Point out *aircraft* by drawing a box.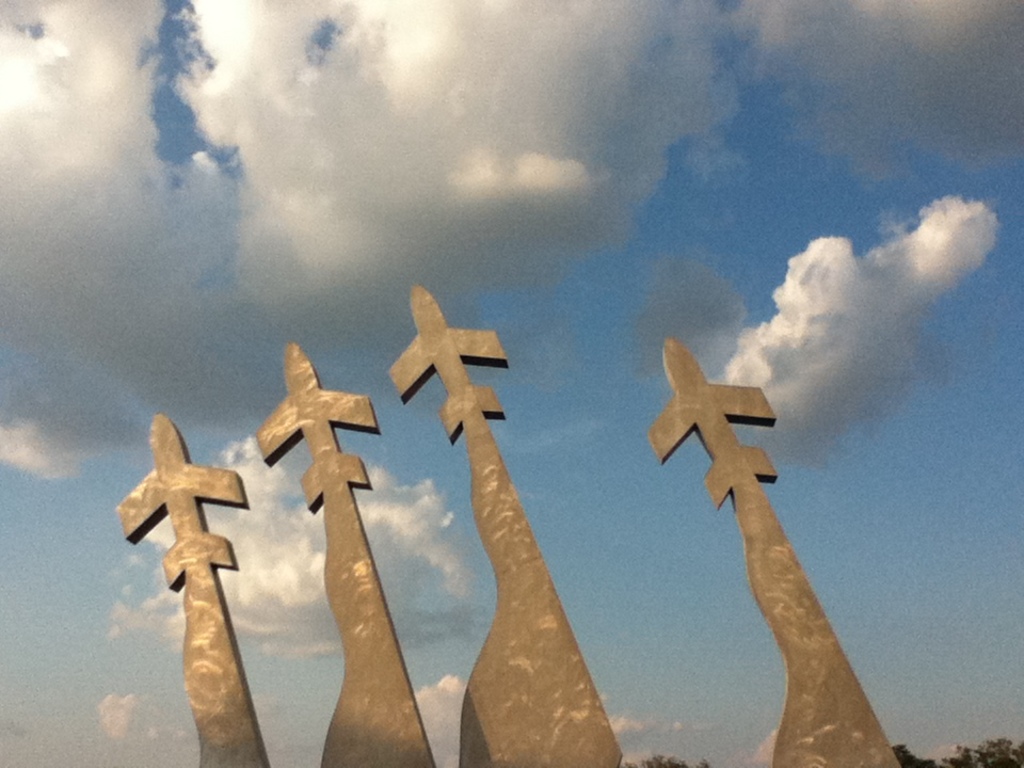
rect(253, 333, 445, 767).
